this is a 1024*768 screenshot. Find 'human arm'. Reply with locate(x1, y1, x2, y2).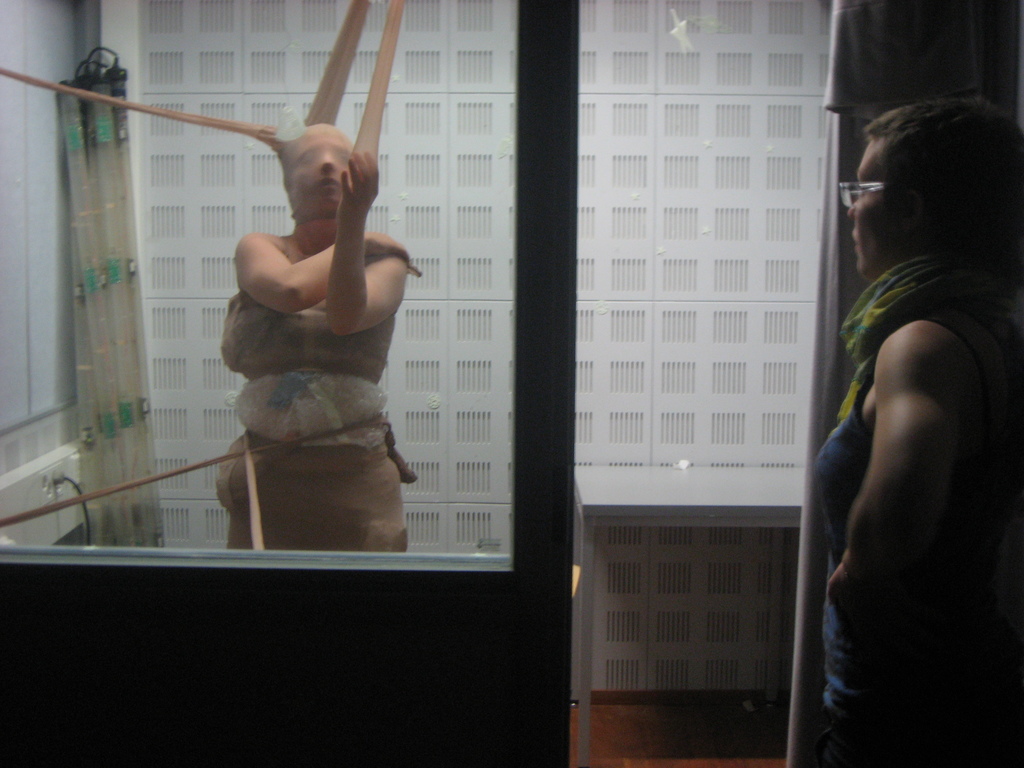
locate(239, 233, 414, 316).
